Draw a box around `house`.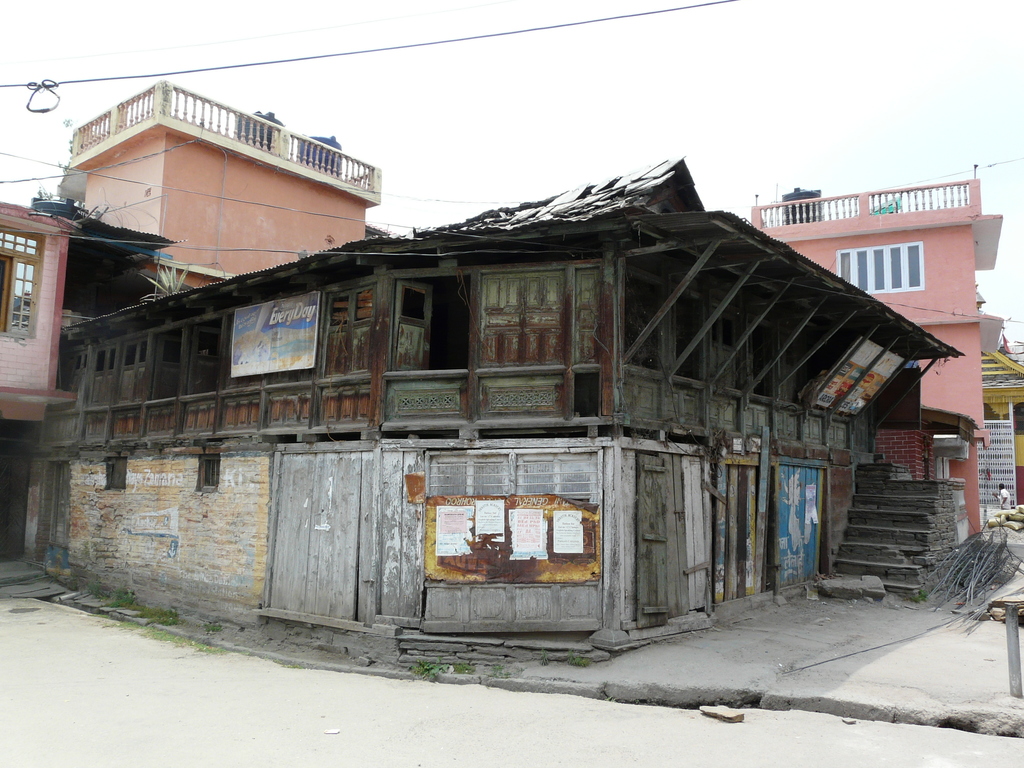
box(979, 338, 1023, 508).
